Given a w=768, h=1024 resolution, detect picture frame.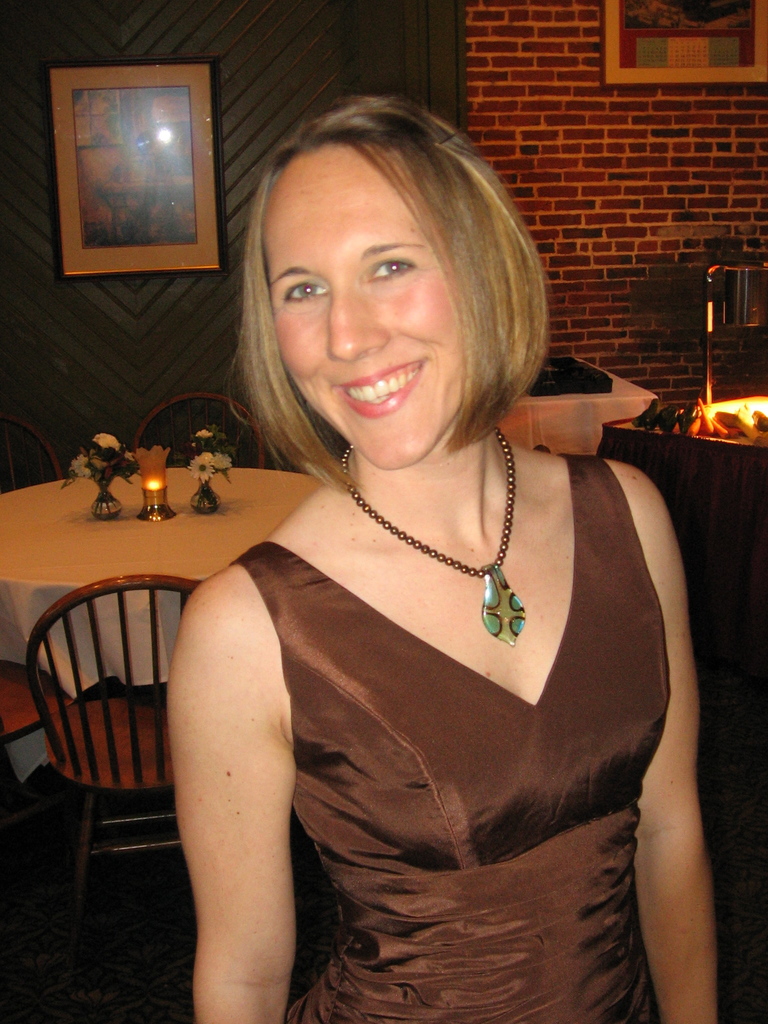
<region>42, 41, 224, 286</region>.
